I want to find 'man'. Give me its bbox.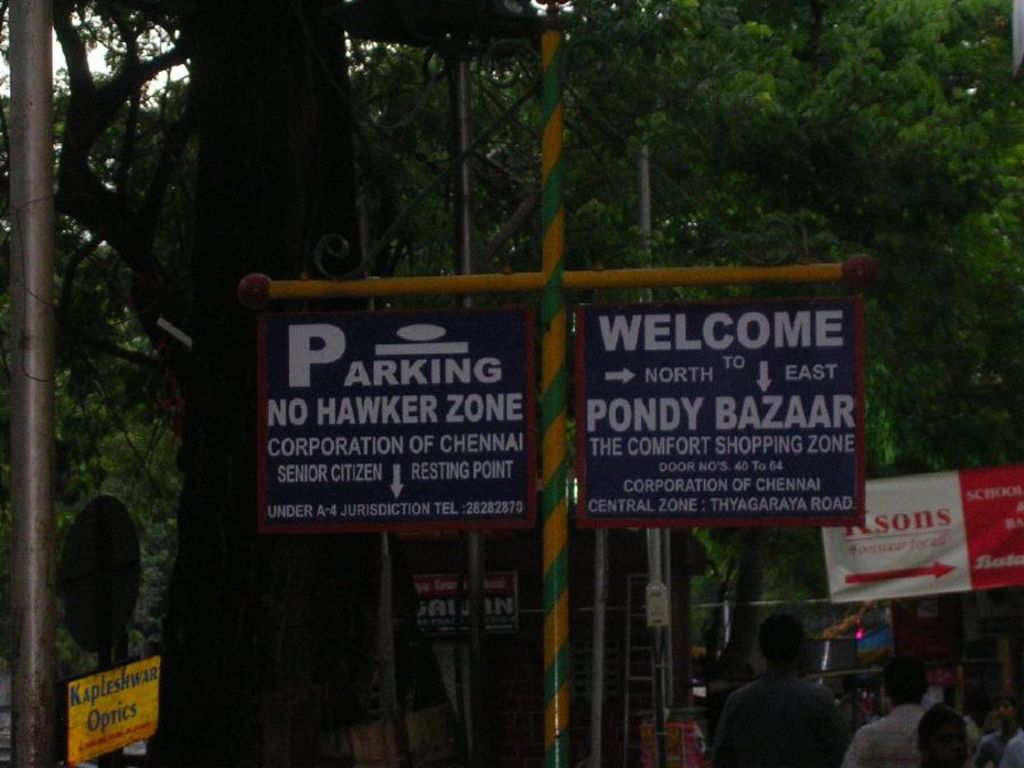
bbox=[844, 657, 928, 767].
